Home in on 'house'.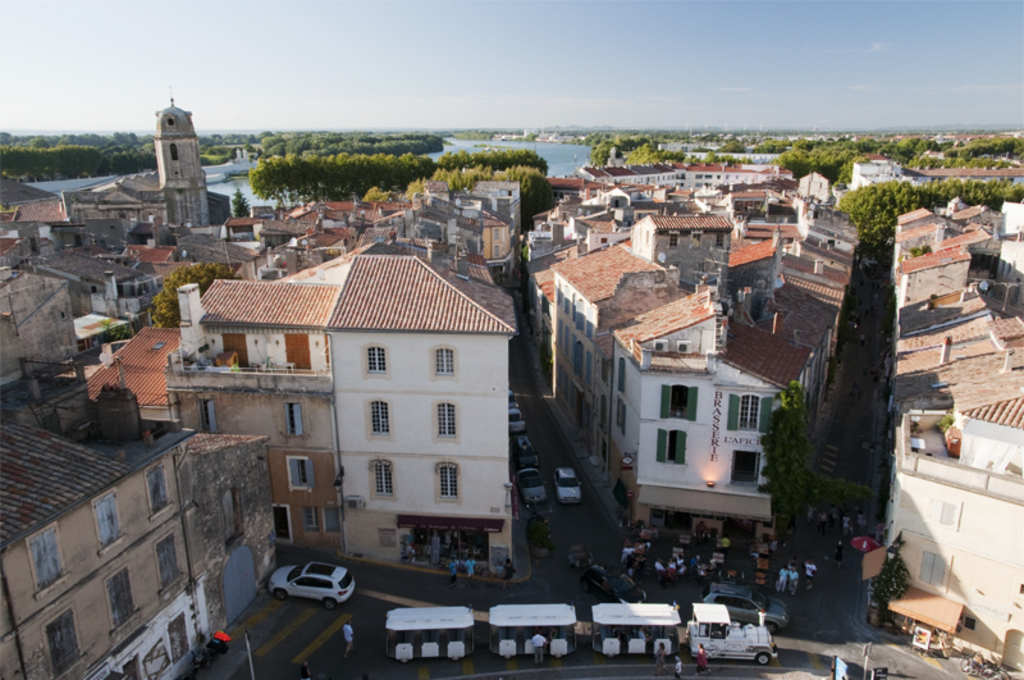
Homed in at <box>909,156,1023,198</box>.
